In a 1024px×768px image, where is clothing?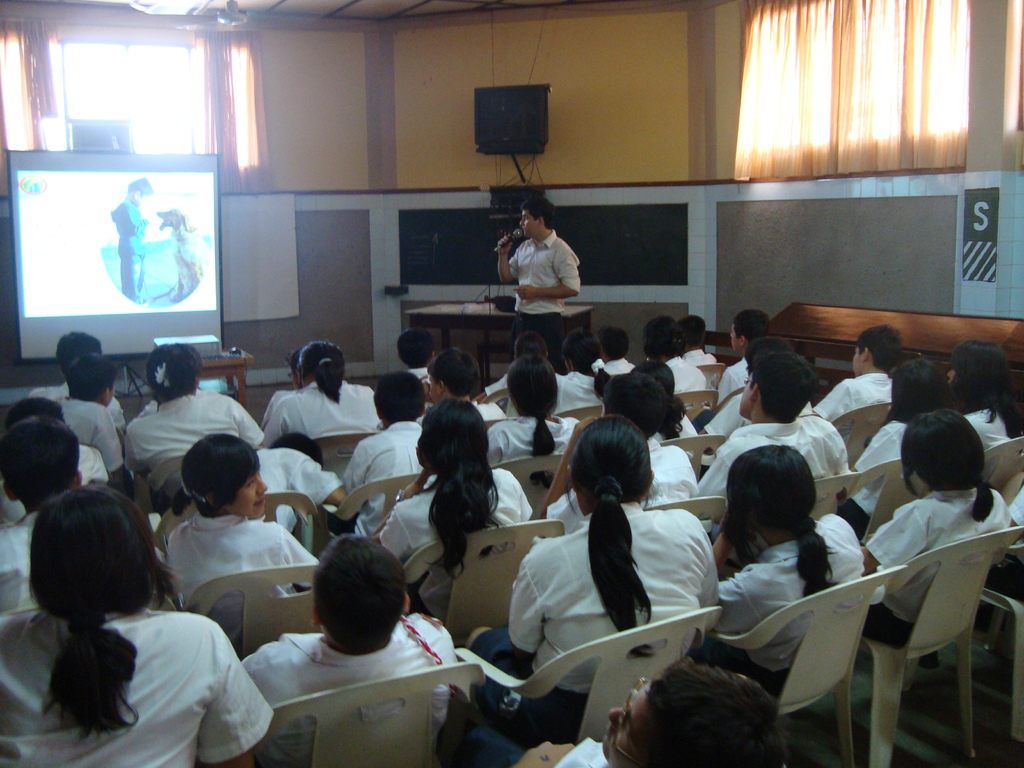
locate(410, 364, 433, 388).
